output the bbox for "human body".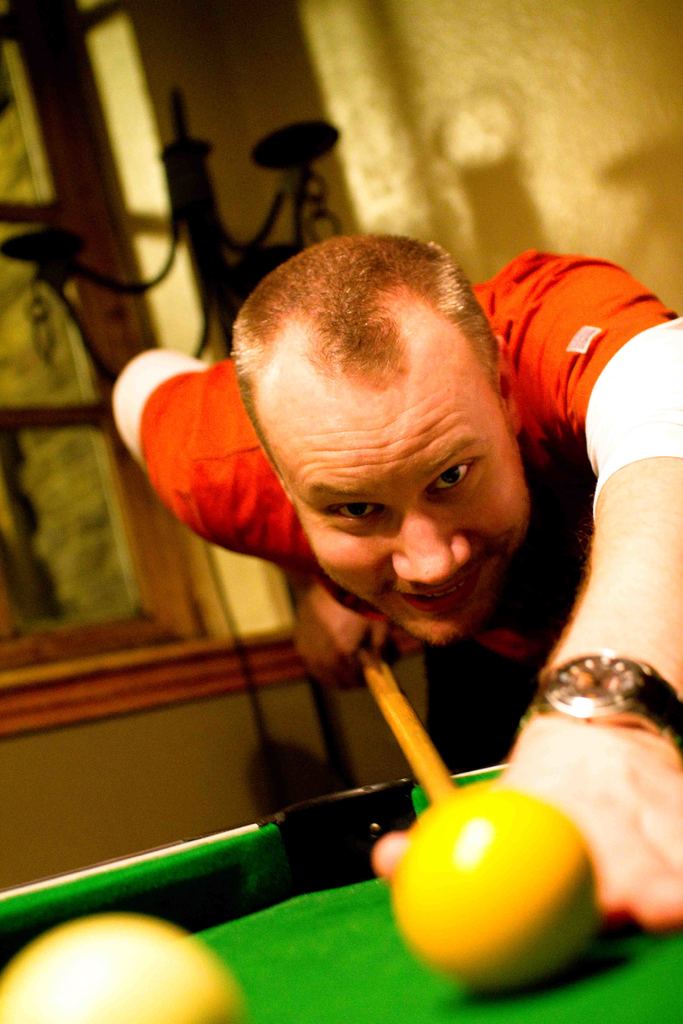
select_region(81, 257, 613, 980).
